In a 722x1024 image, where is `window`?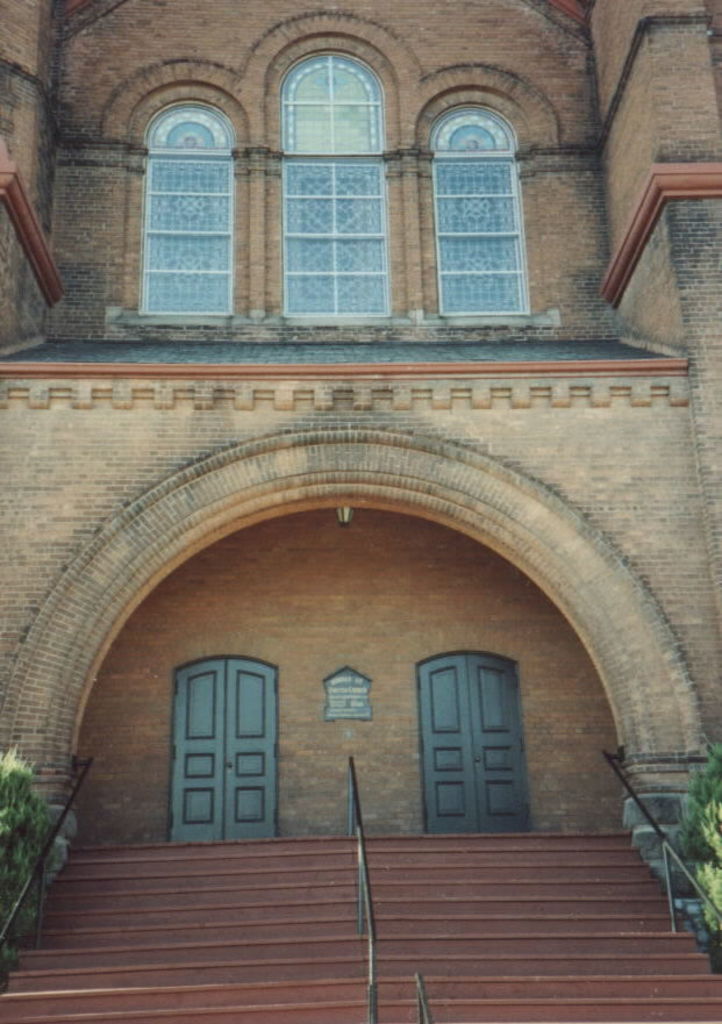
x1=258 y1=12 x2=423 y2=341.
